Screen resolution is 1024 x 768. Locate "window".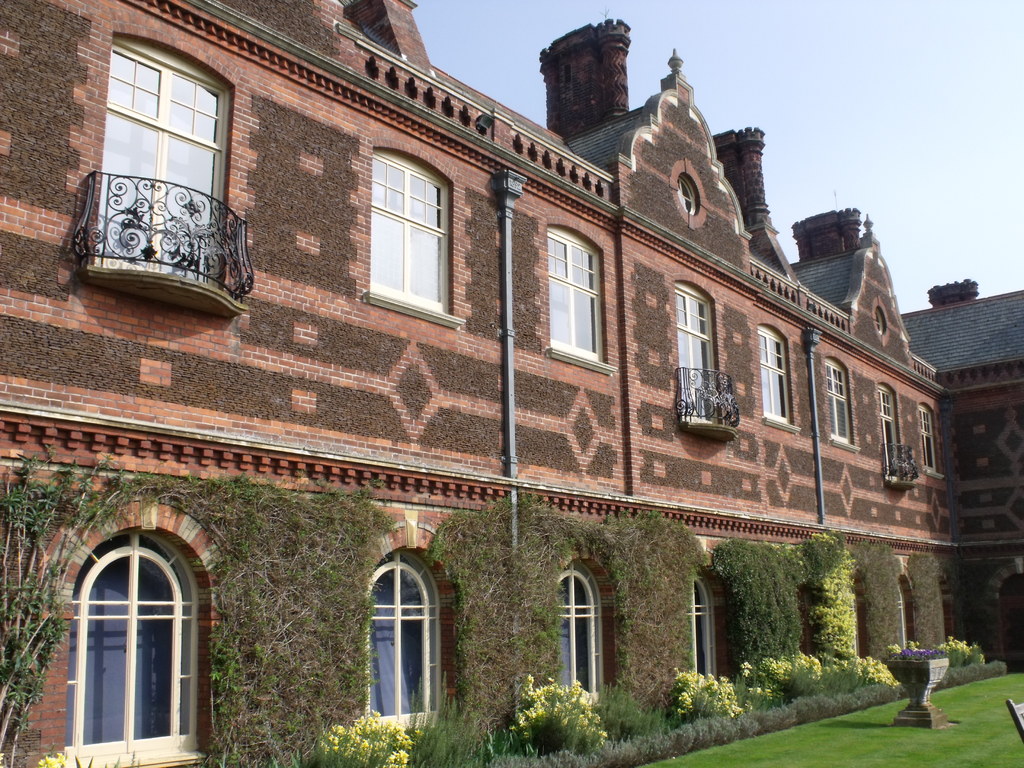
(left=65, top=500, right=212, bottom=767).
